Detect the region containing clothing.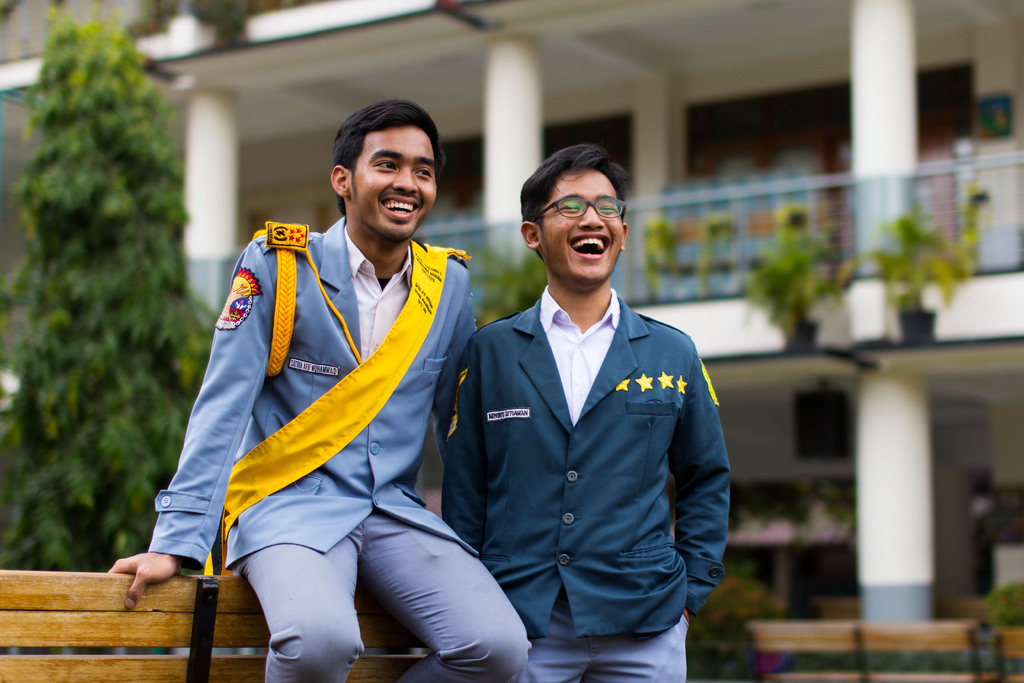
(145, 199, 523, 682).
